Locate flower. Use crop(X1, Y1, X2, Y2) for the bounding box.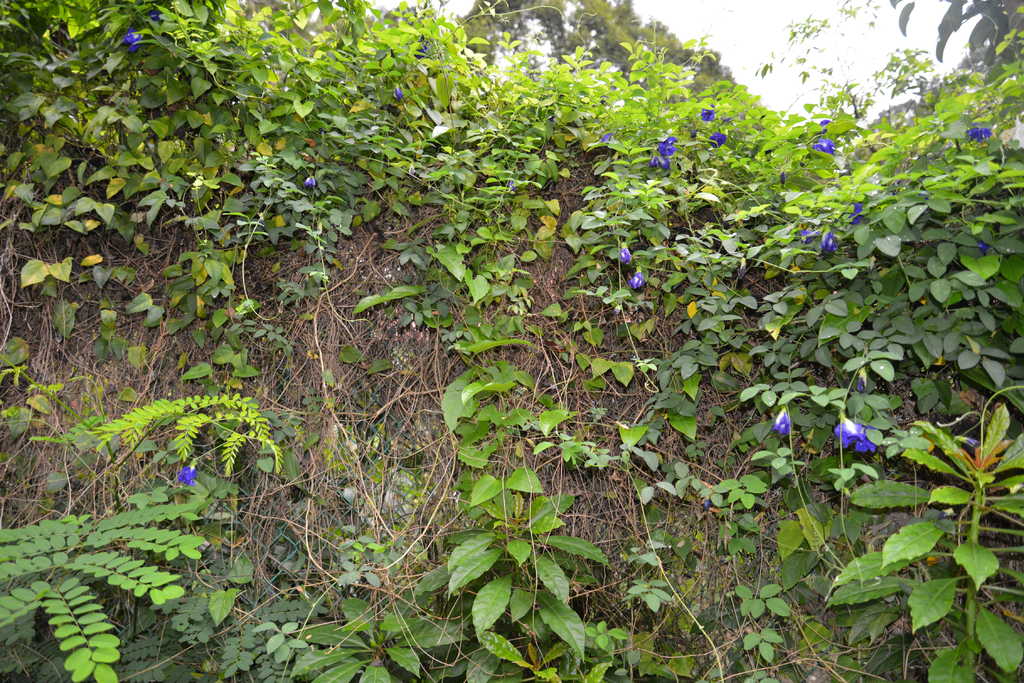
crop(710, 133, 728, 147).
